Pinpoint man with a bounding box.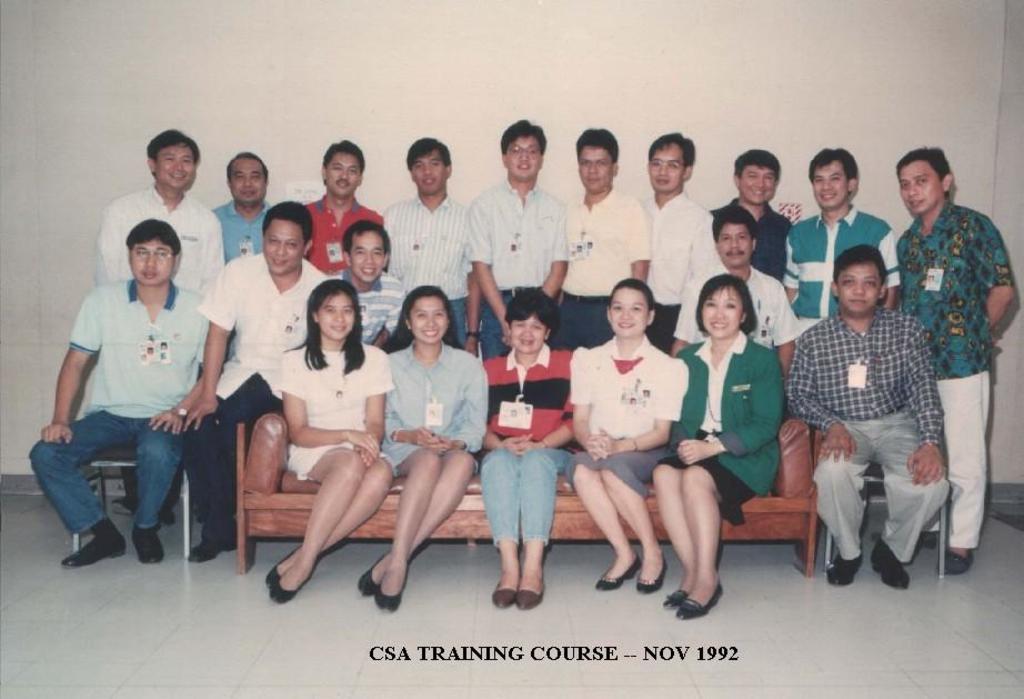
x1=211, y1=151, x2=277, y2=261.
